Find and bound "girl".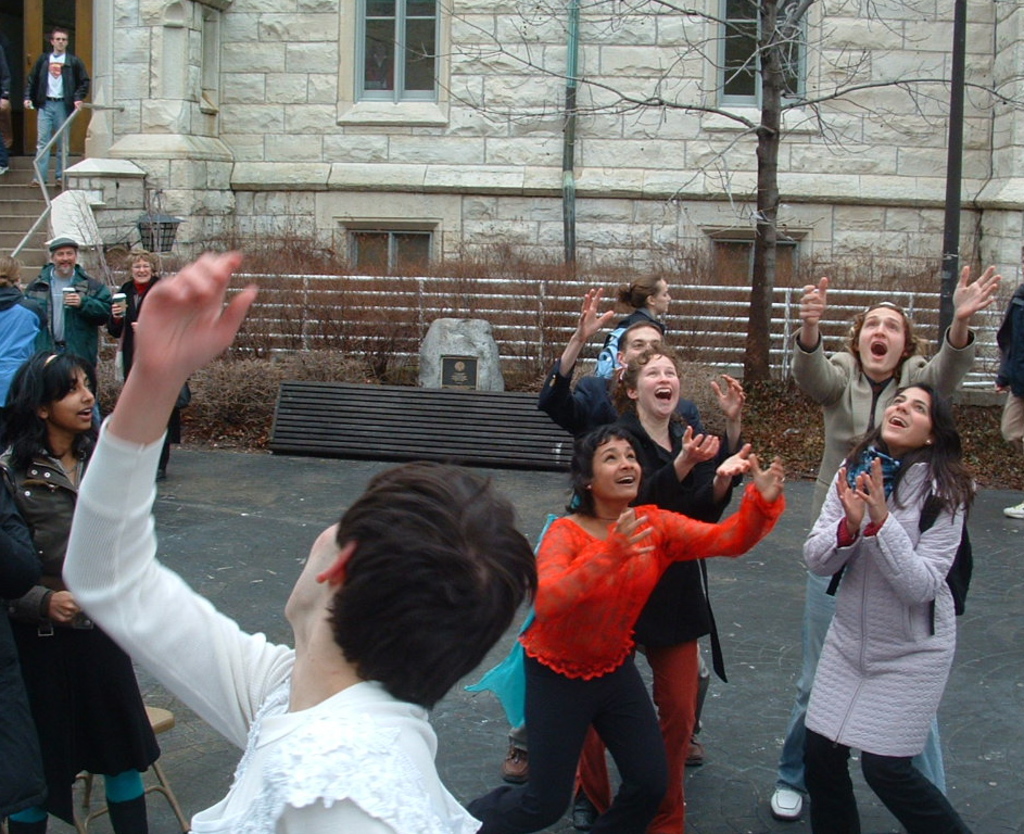
Bound: l=0, t=354, r=139, b=833.
